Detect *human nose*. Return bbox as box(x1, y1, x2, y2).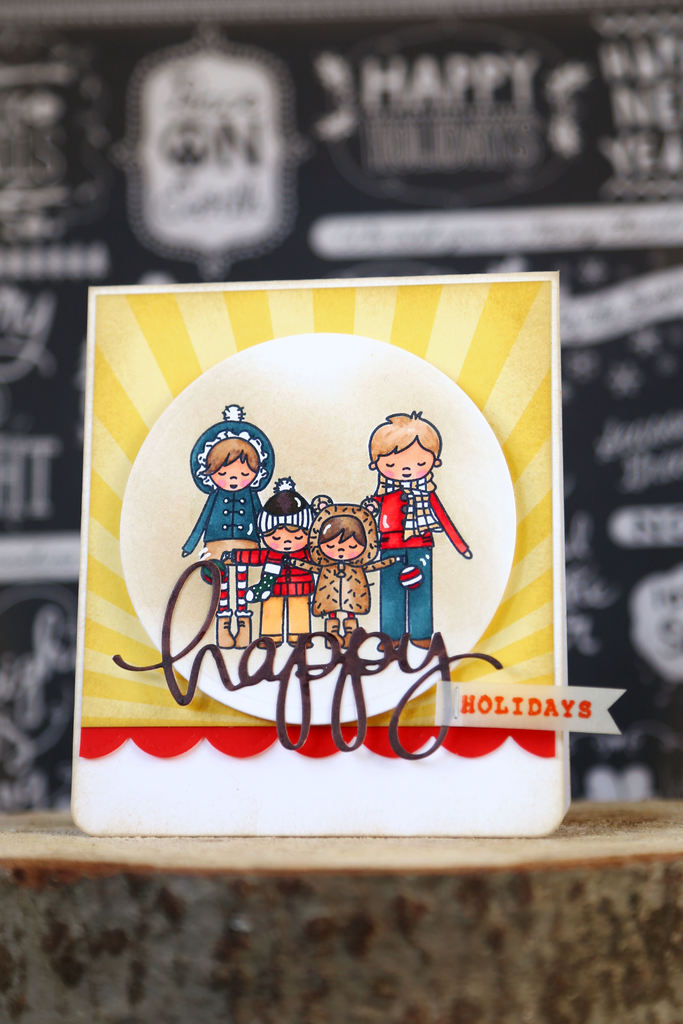
box(283, 536, 292, 543).
